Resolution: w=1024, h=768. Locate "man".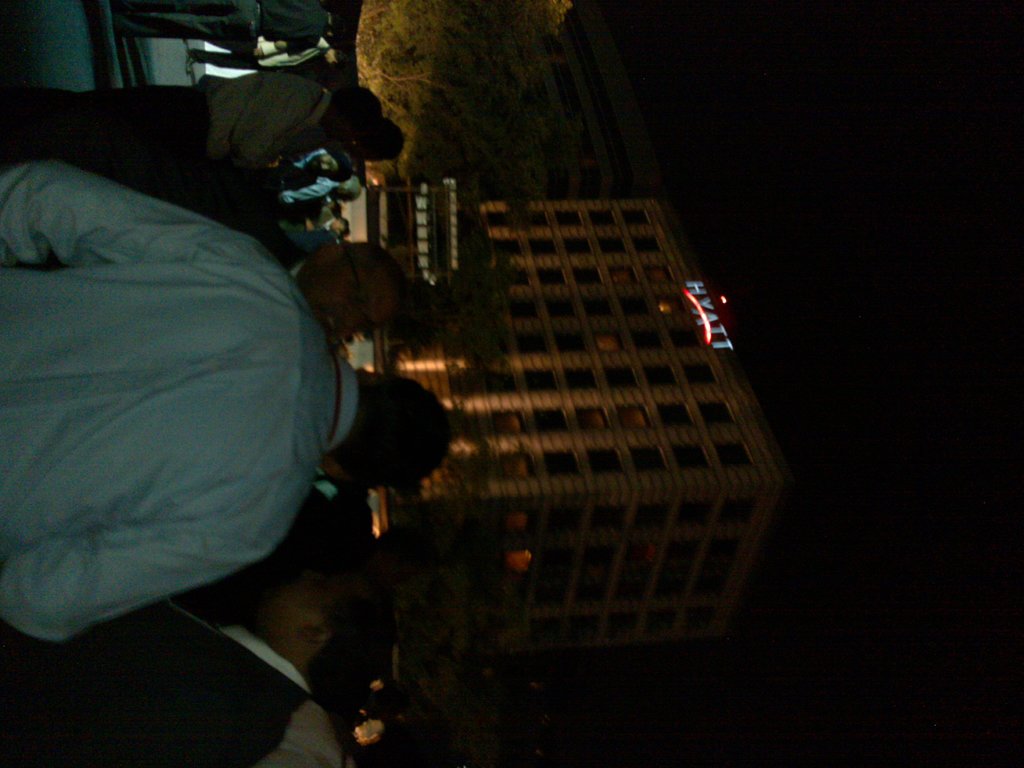
(276,164,362,207).
